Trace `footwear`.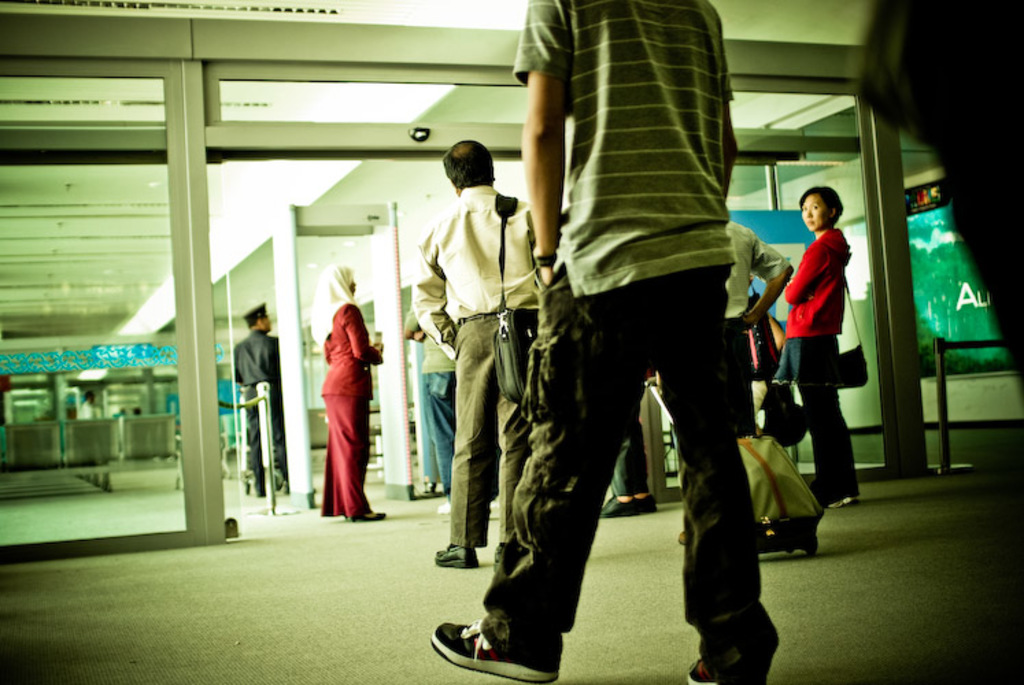
Traced to locate(685, 660, 711, 684).
